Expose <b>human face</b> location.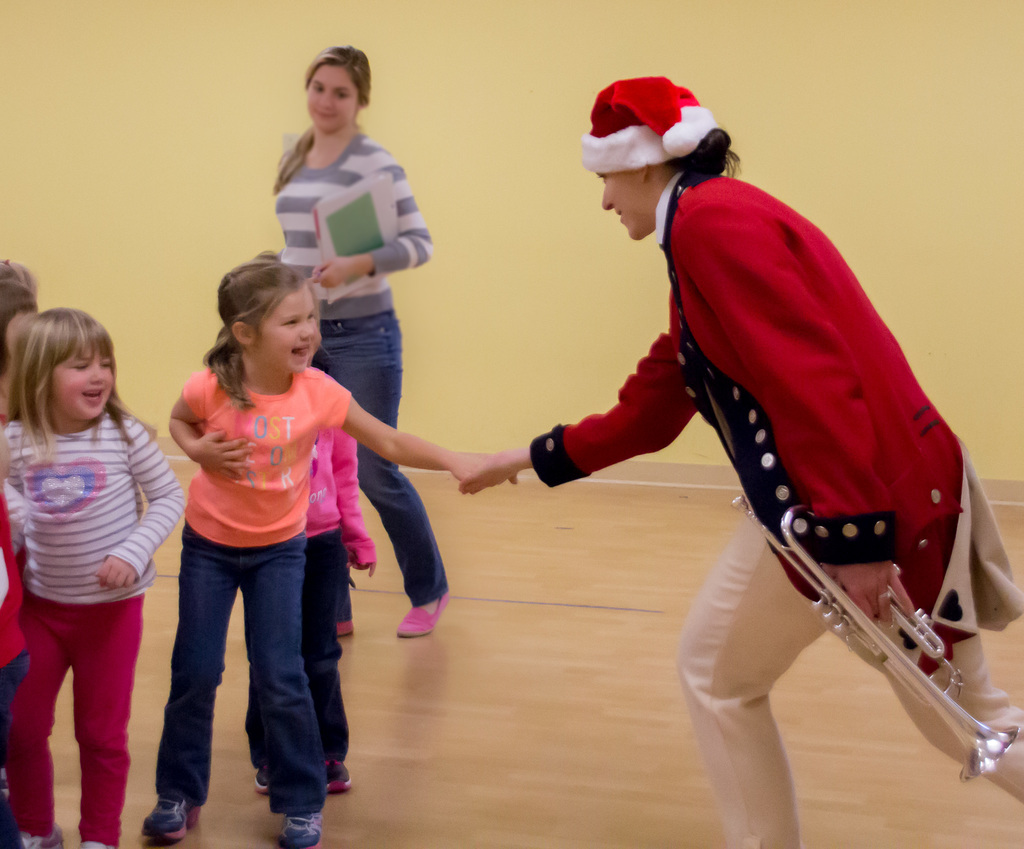
Exposed at box(53, 346, 114, 418).
